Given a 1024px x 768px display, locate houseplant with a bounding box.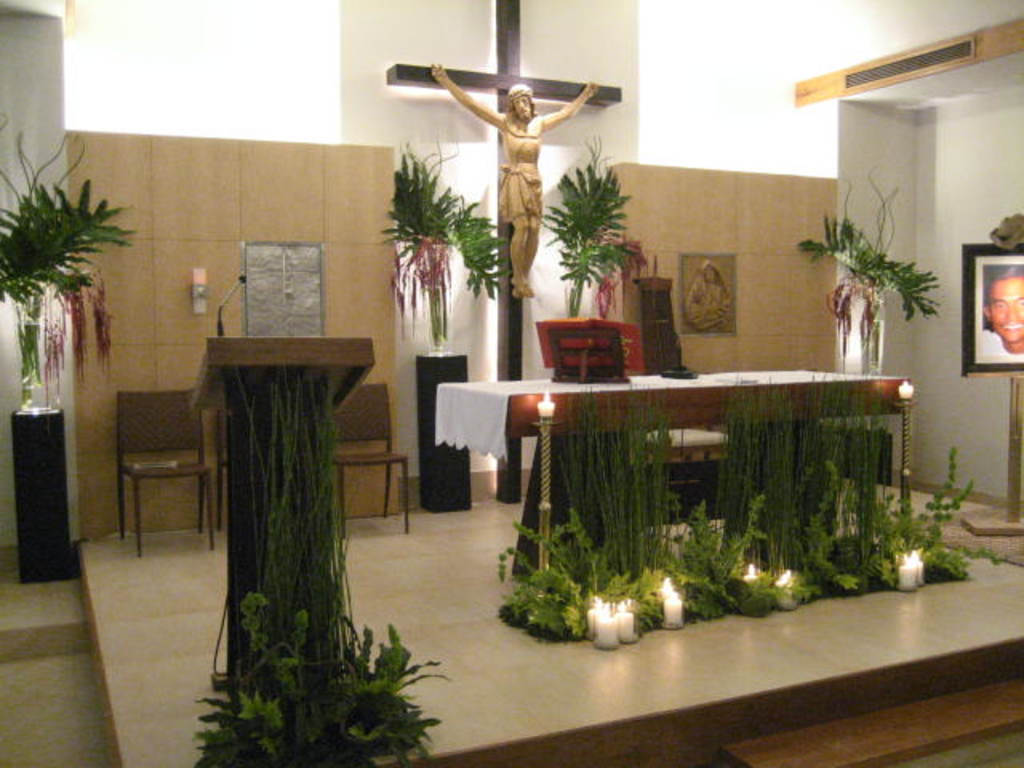
Located: (483, 498, 632, 645).
